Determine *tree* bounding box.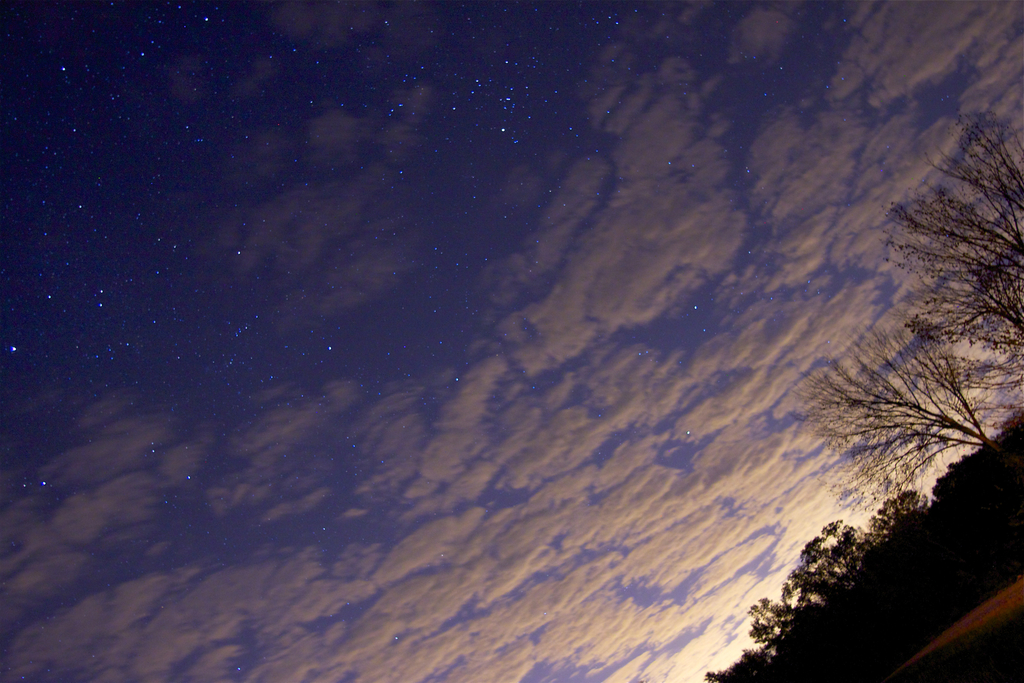
Determined: x1=745, y1=600, x2=792, y2=647.
